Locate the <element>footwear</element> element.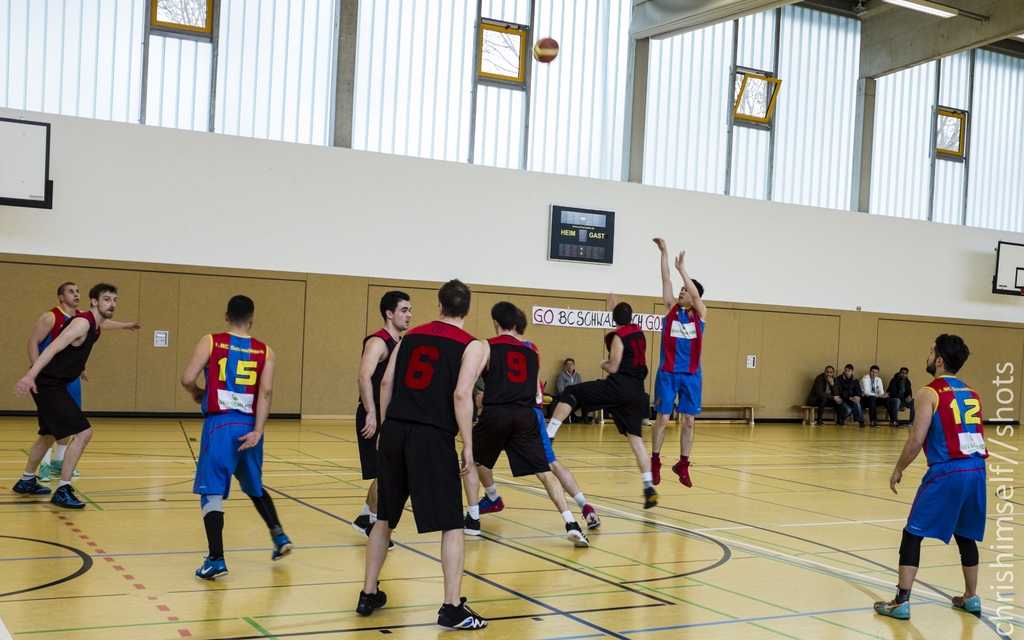
Element bbox: locate(353, 579, 385, 616).
